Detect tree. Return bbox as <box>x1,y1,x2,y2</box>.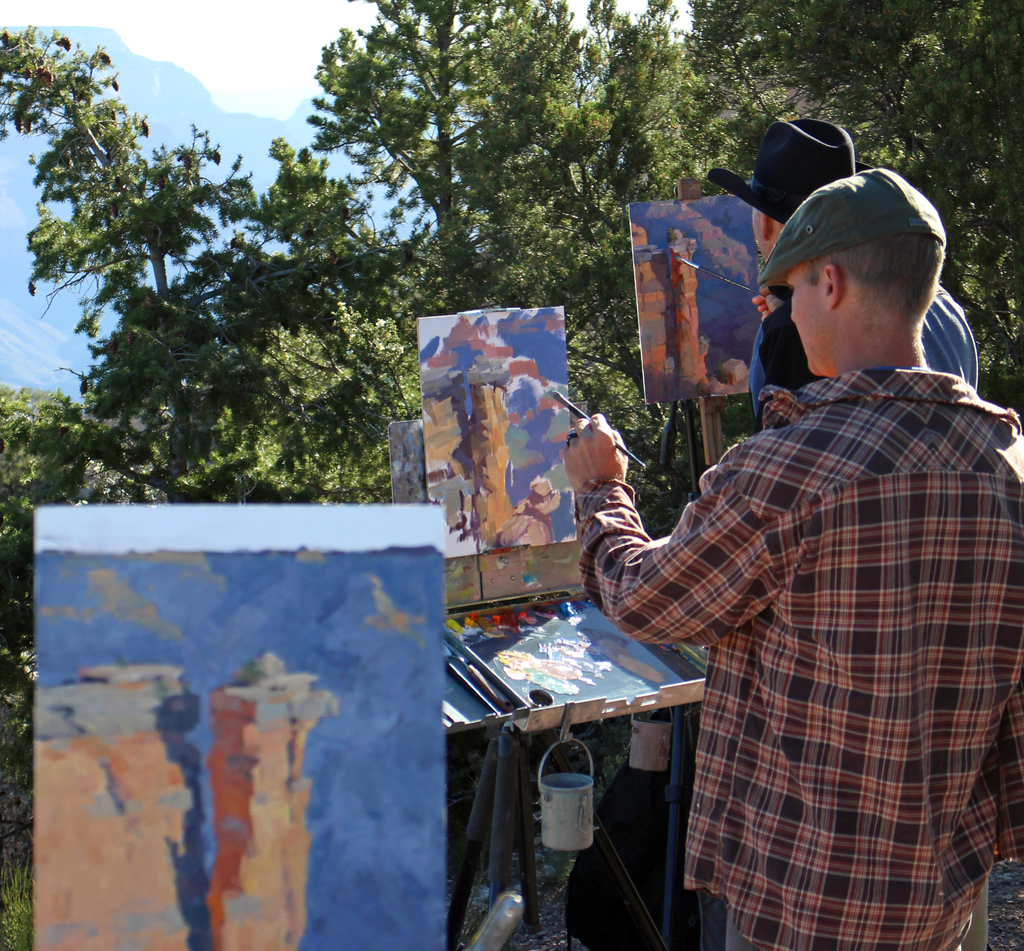
<box>250,28,721,326</box>.
